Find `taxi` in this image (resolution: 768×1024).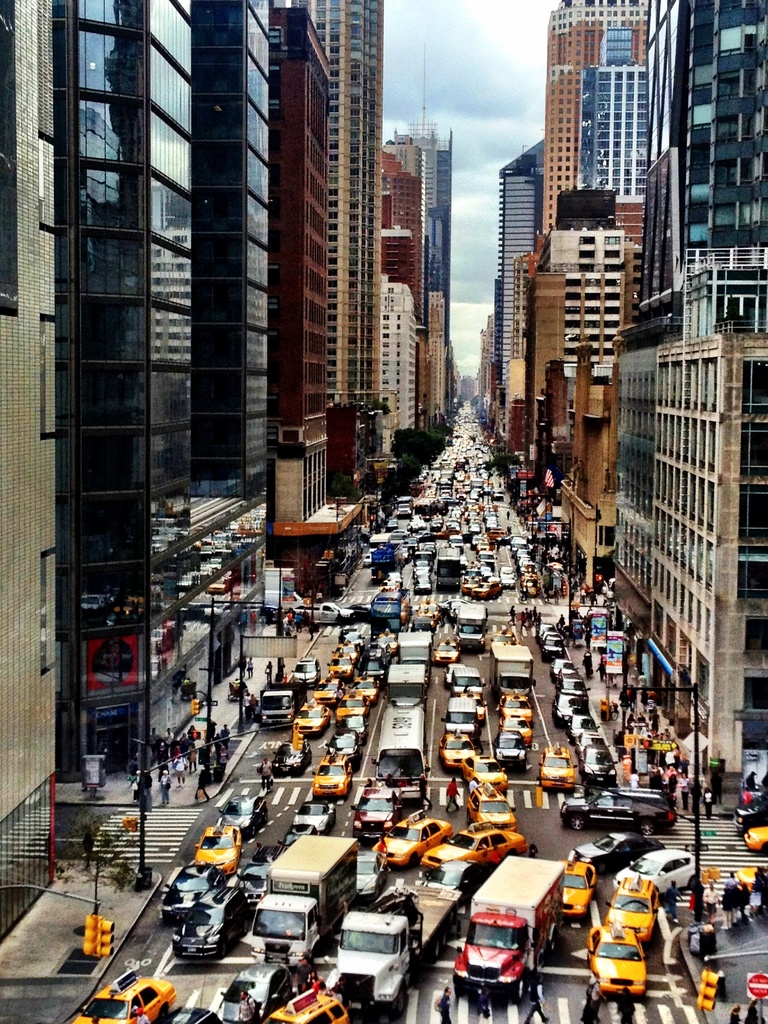
locate(458, 757, 512, 794).
